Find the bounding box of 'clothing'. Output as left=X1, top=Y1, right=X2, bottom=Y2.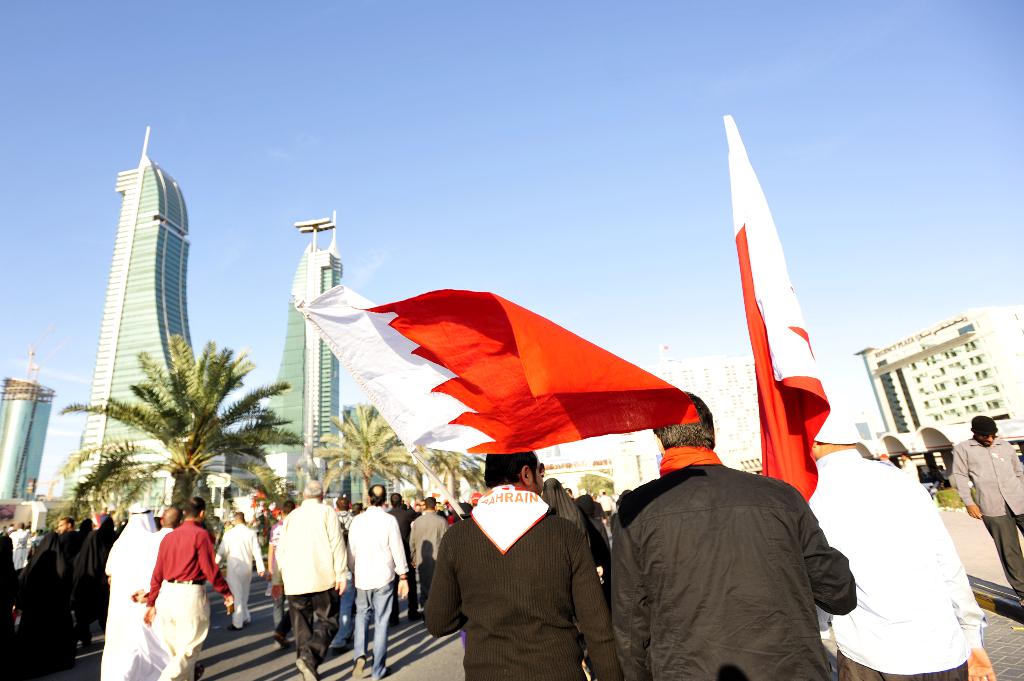
left=212, top=525, right=261, bottom=629.
